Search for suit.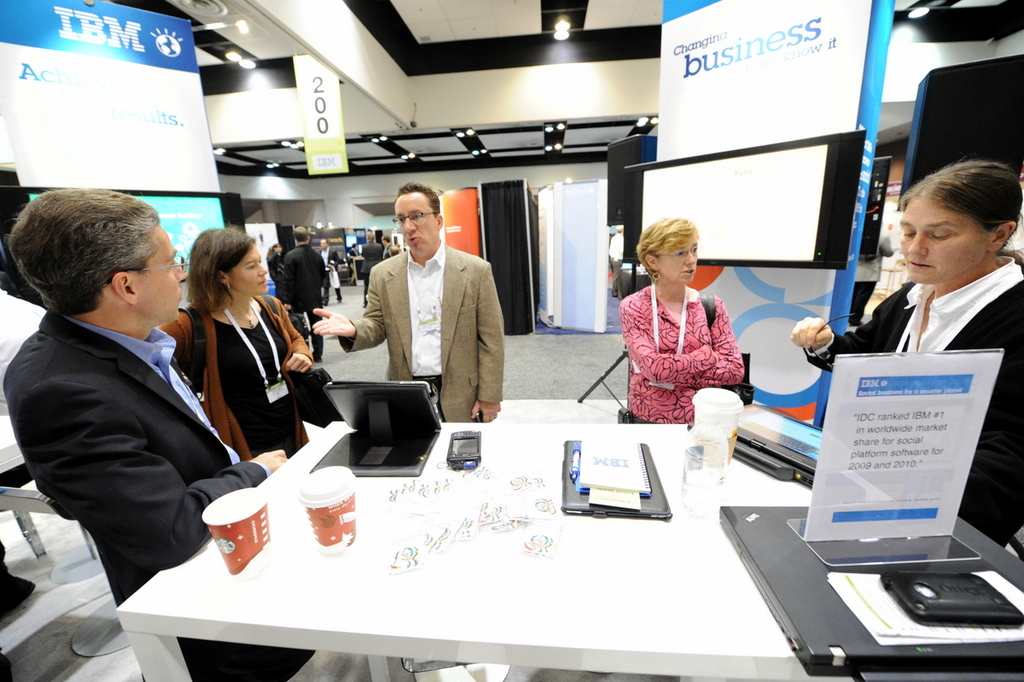
Found at bbox=[349, 207, 512, 426].
